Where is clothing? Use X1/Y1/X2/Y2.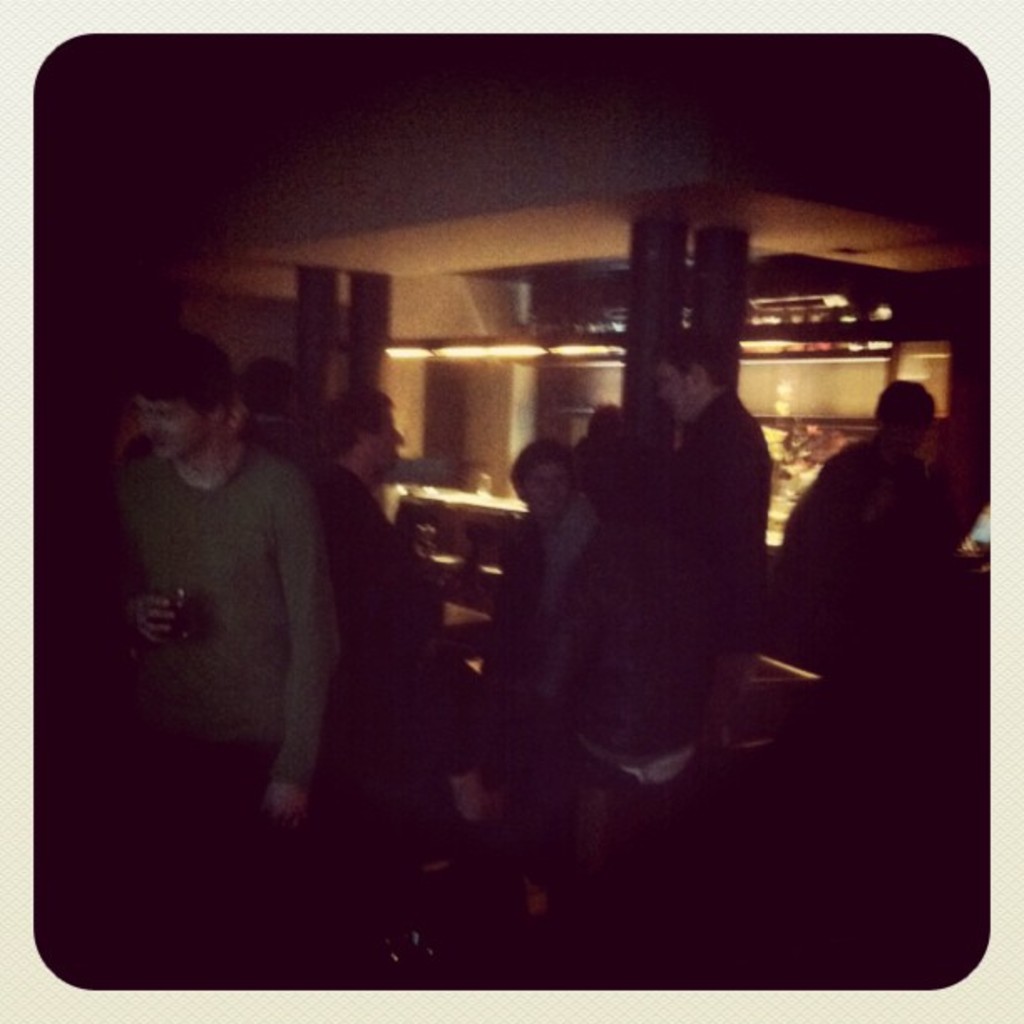
107/437/330/798.
